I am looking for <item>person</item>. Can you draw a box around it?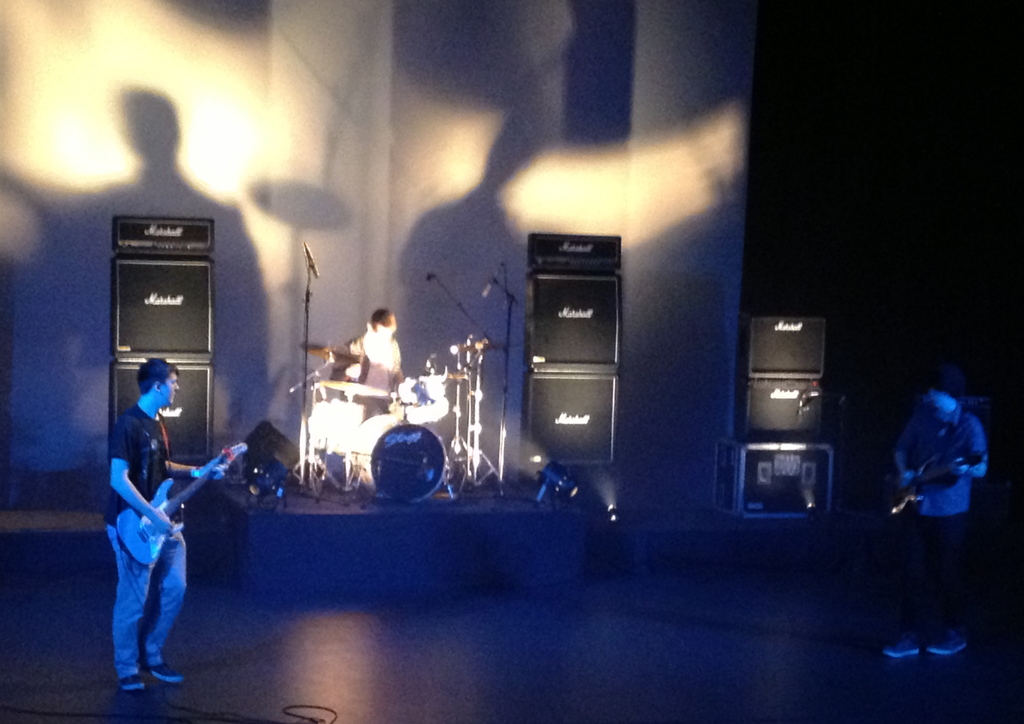
Sure, the bounding box is bbox=(883, 386, 989, 657).
